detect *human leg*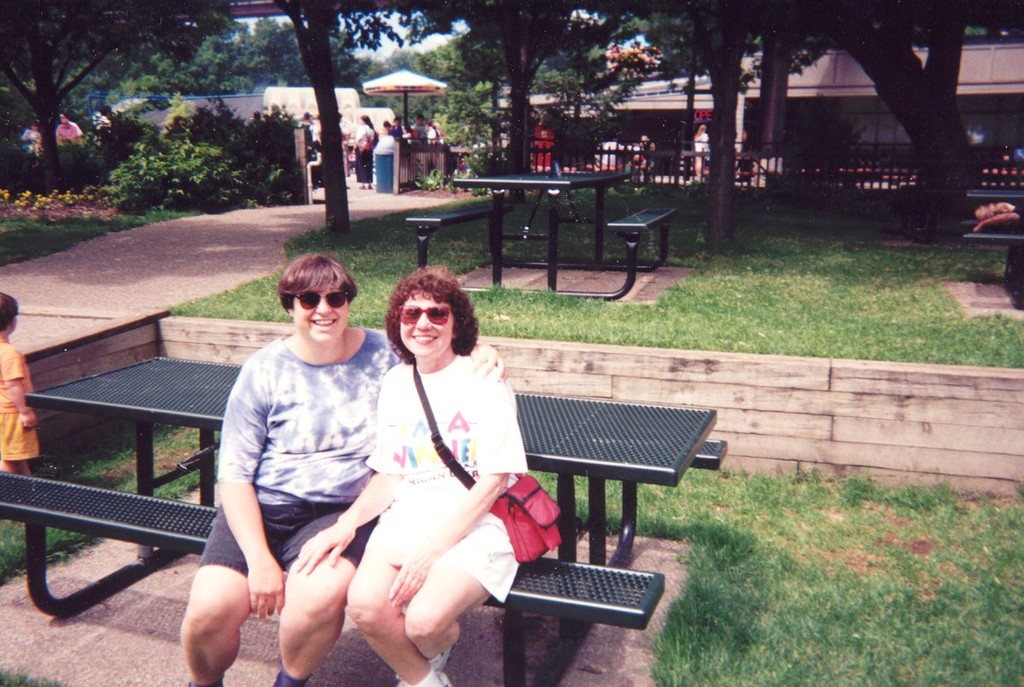
box(166, 504, 277, 685)
